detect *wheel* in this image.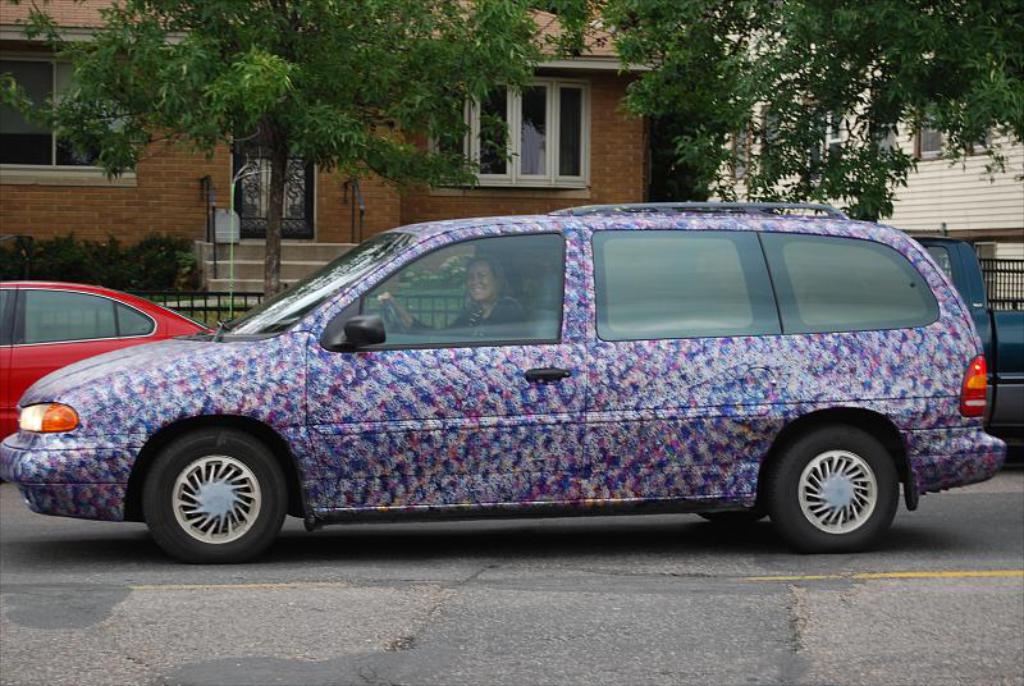
Detection: (left=388, top=302, right=406, bottom=337).
